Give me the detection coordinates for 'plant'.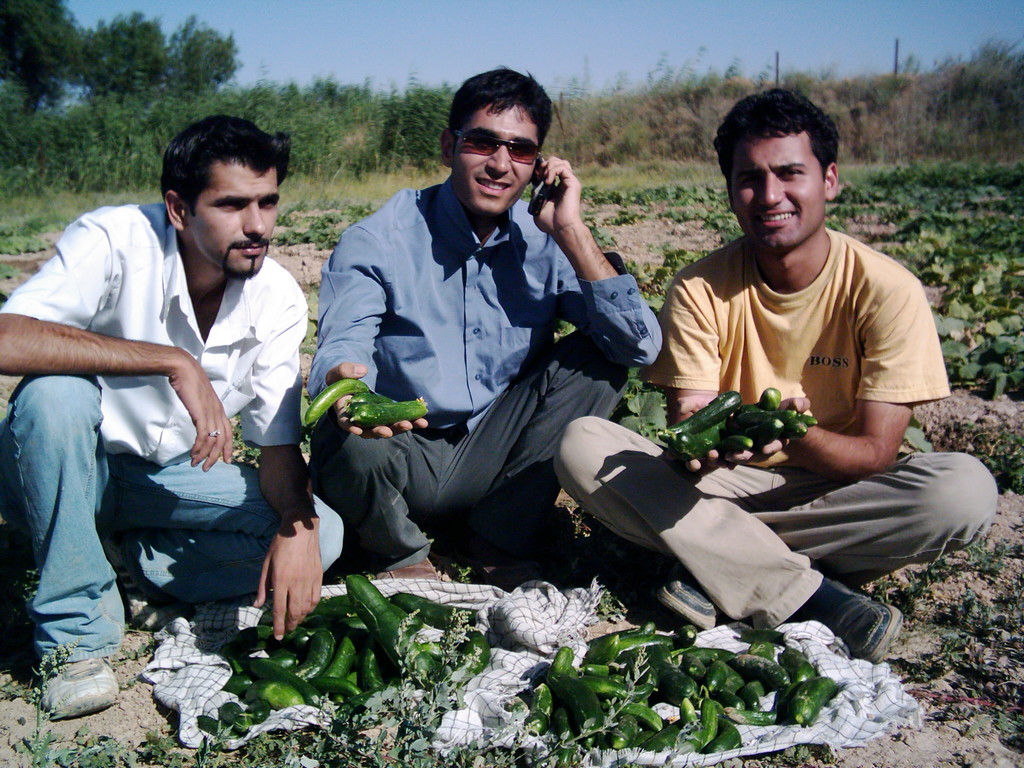
crop(0, 60, 545, 234).
